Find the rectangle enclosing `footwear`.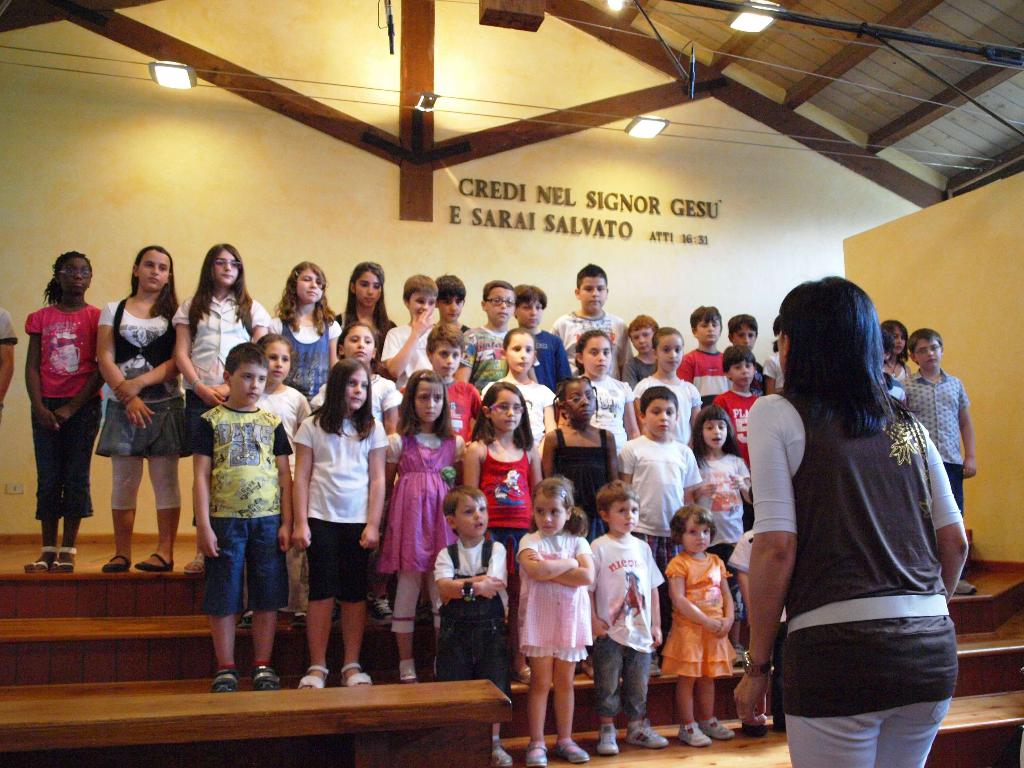
left=393, top=659, right=415, bottom=687.
